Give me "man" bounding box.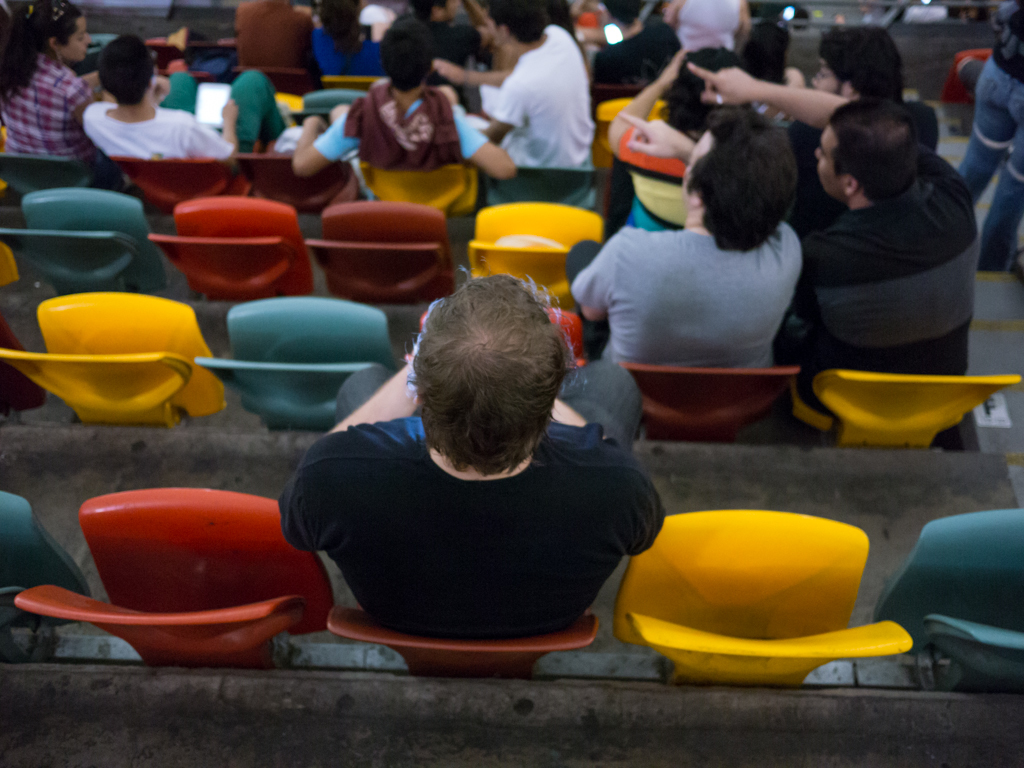
{"left": 792, "top": 15, "right": 900, "bottom": 187}.
